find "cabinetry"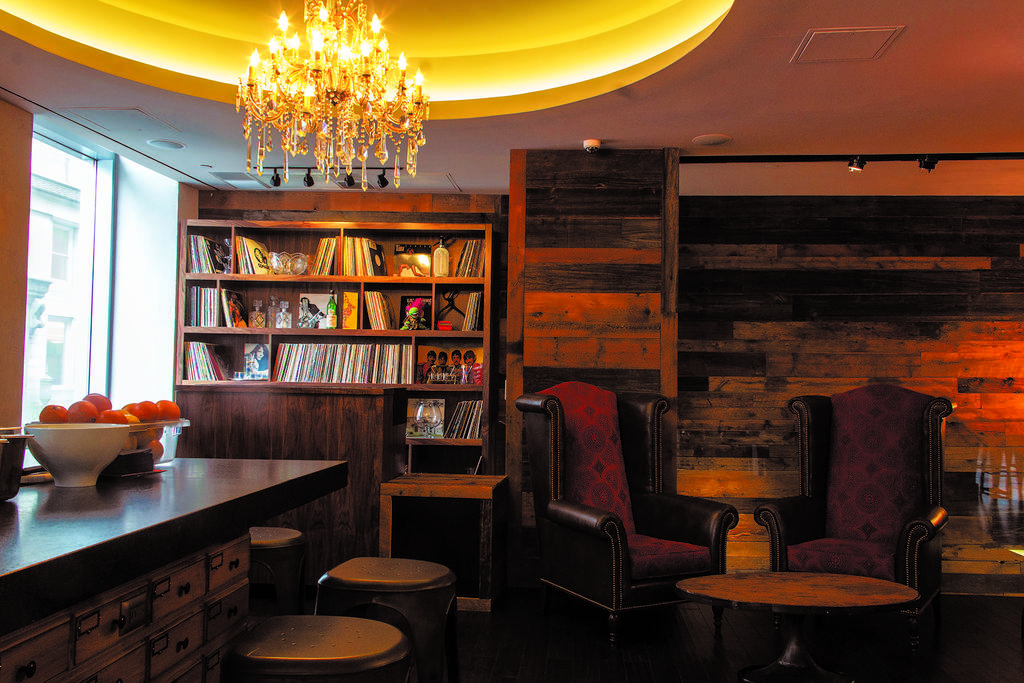
(x1=0, y1=536, x2=263, y2=682)
